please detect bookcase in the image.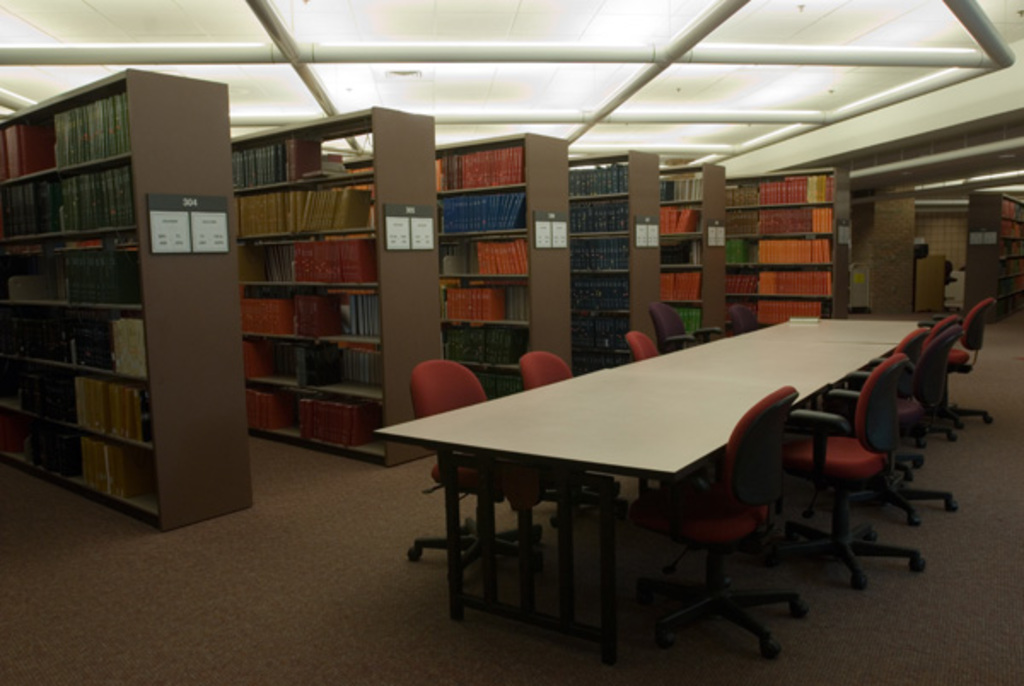
[666, 157, 722, 341].
